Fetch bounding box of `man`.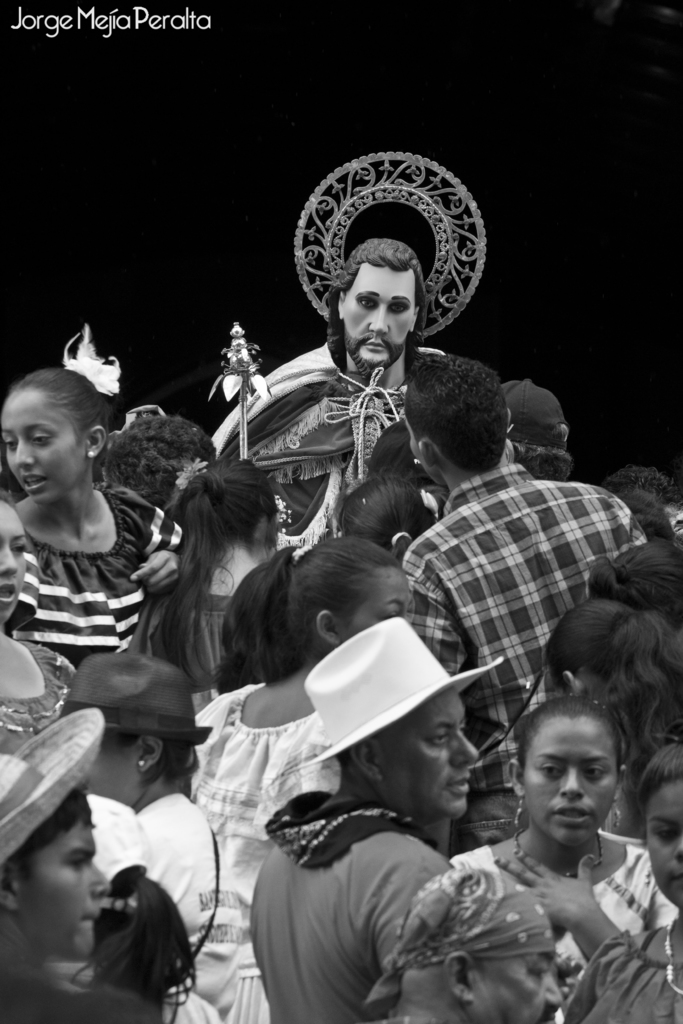
Bbox: bbox=(247, 607, 491, 1021).
